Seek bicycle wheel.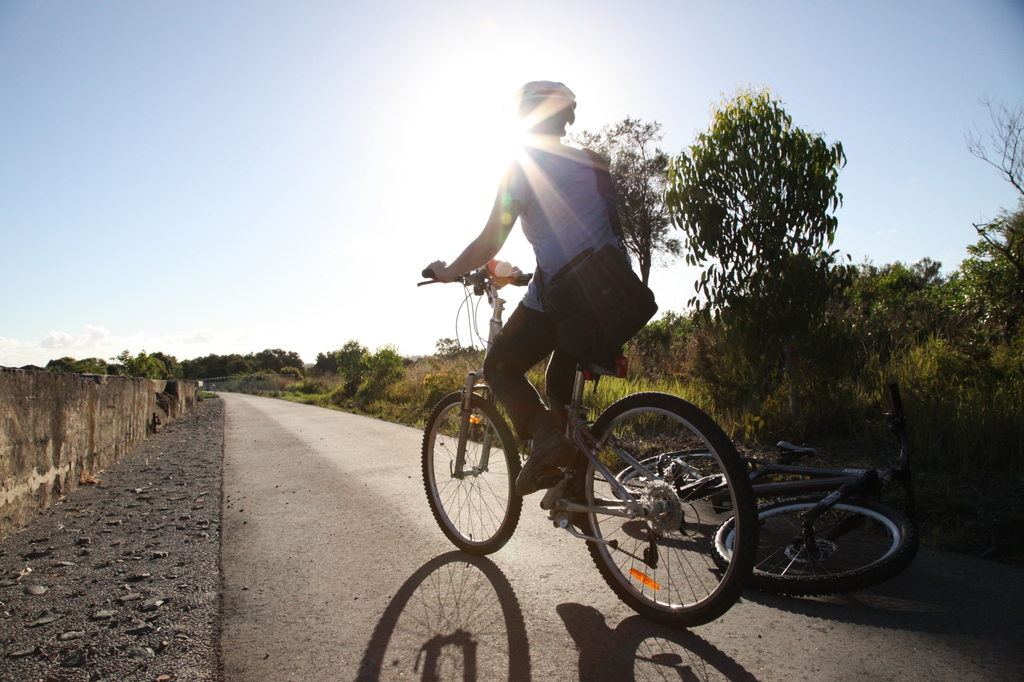
(422, 388, 521, 556).
